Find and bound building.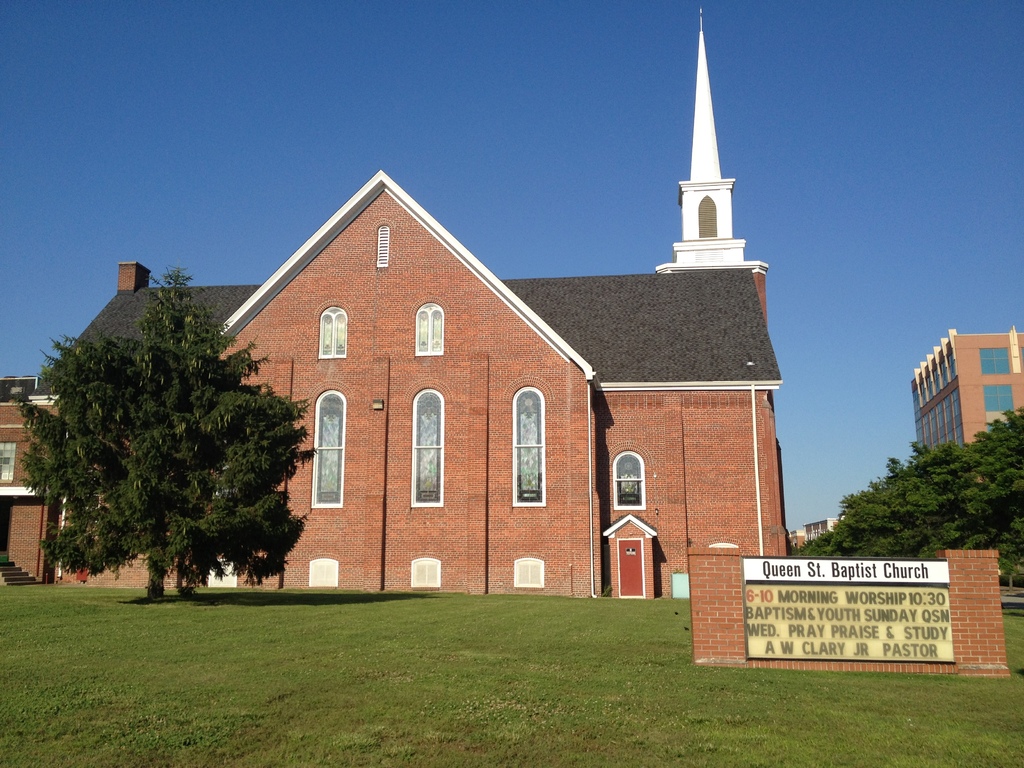
Bound: <box>792,508,854,557</box>.
